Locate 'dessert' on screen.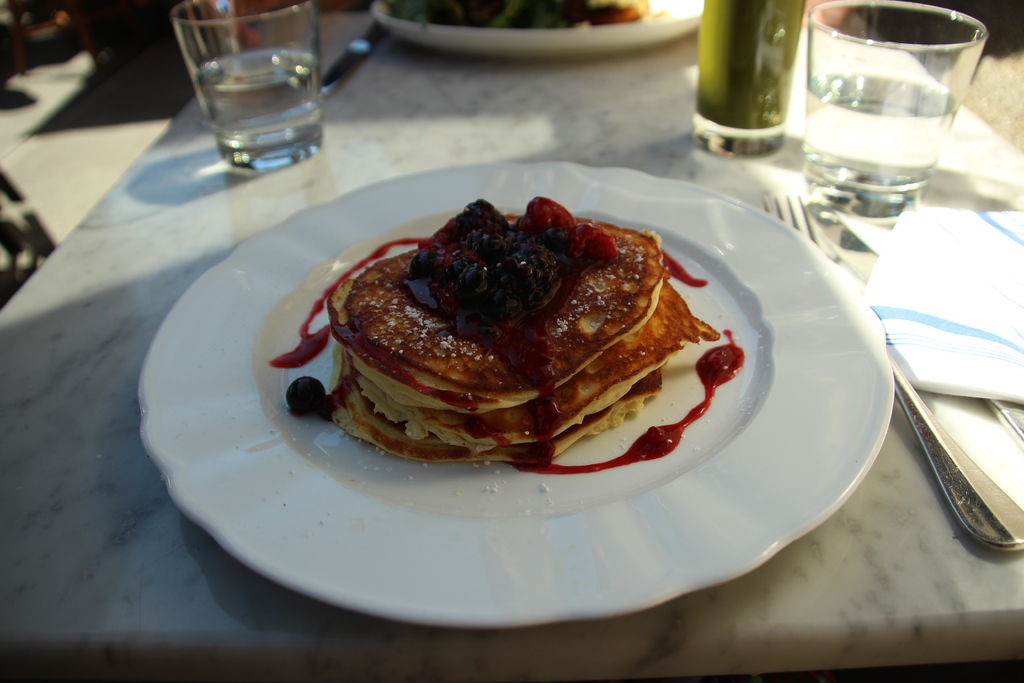
On screen at BBox(286, 185, 710, 474).
